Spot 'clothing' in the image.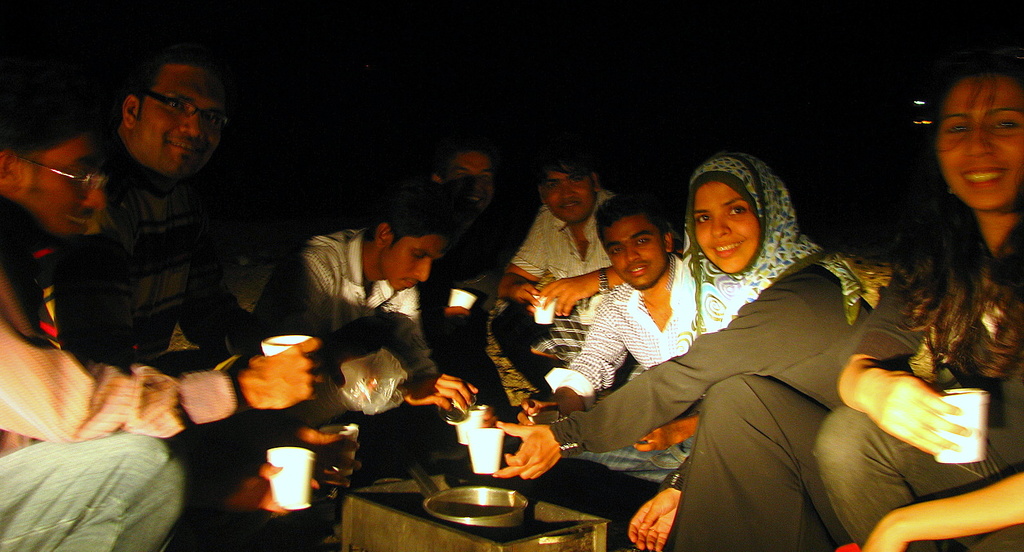
'clothing' found at 66:145:254:511.
